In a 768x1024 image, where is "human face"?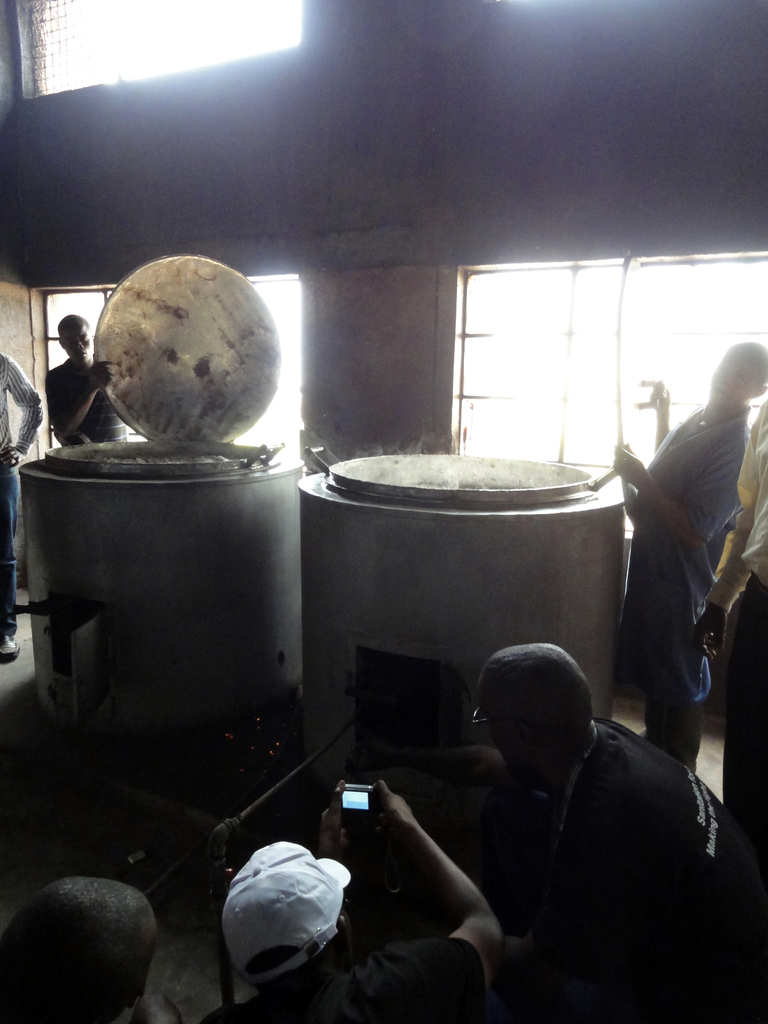
pyautogui.locateOnScreen(486, 678, 514, 757).
